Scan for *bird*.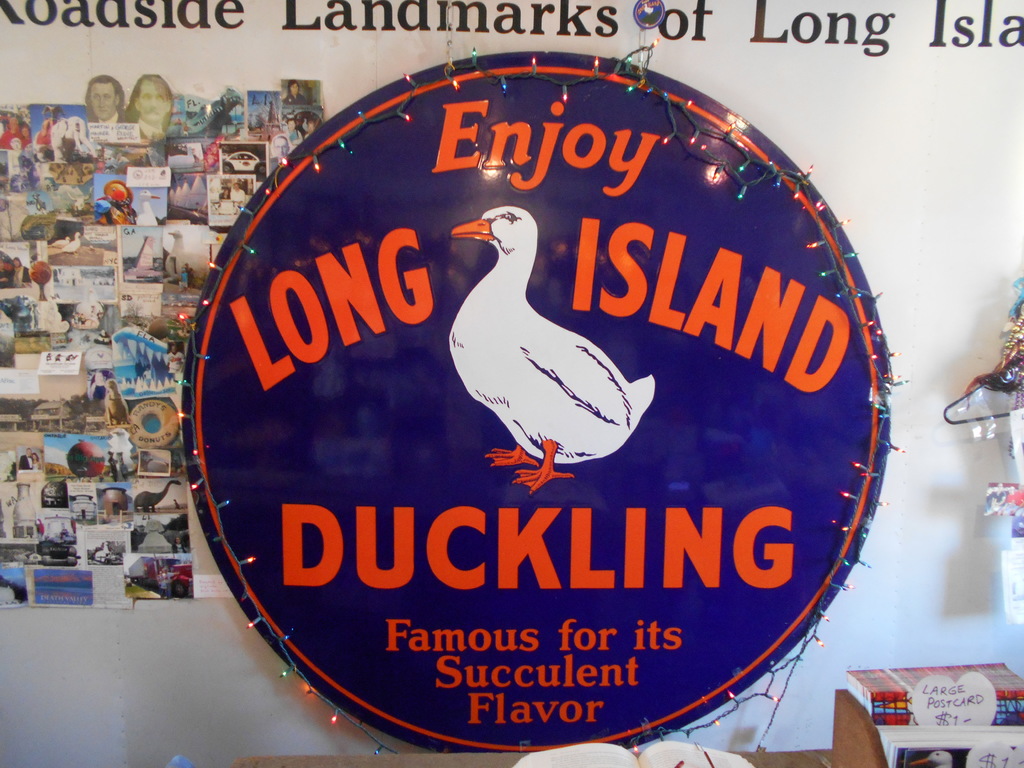
Scan result: pyautogui.locateOnScreen(454, 230, 635, 482).
